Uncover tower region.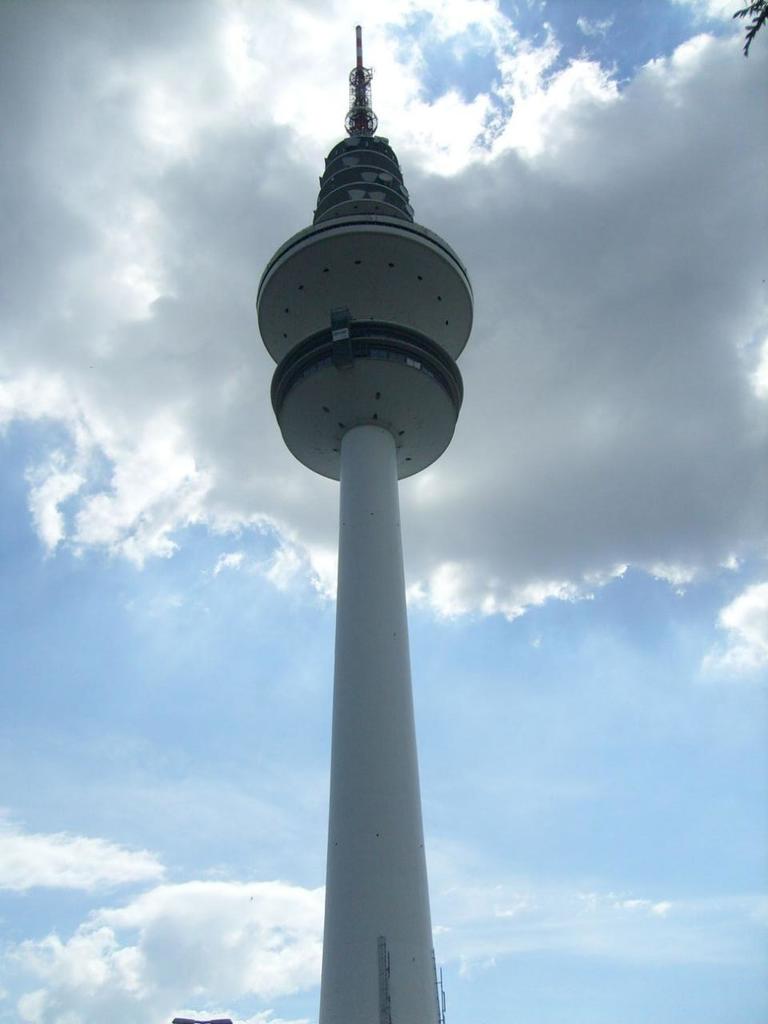
Uncovered: {"left": 253, "top": 1, "right": 485, "bottom": 1023}.
